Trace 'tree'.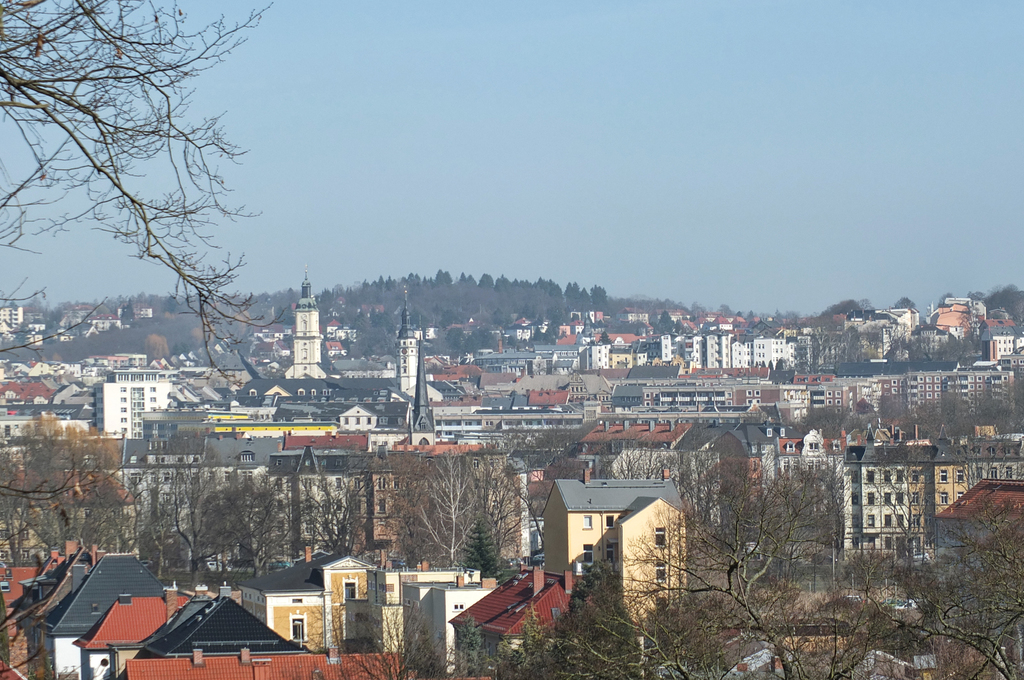
Traced to <region>890, 325, 972, 364</region>.
